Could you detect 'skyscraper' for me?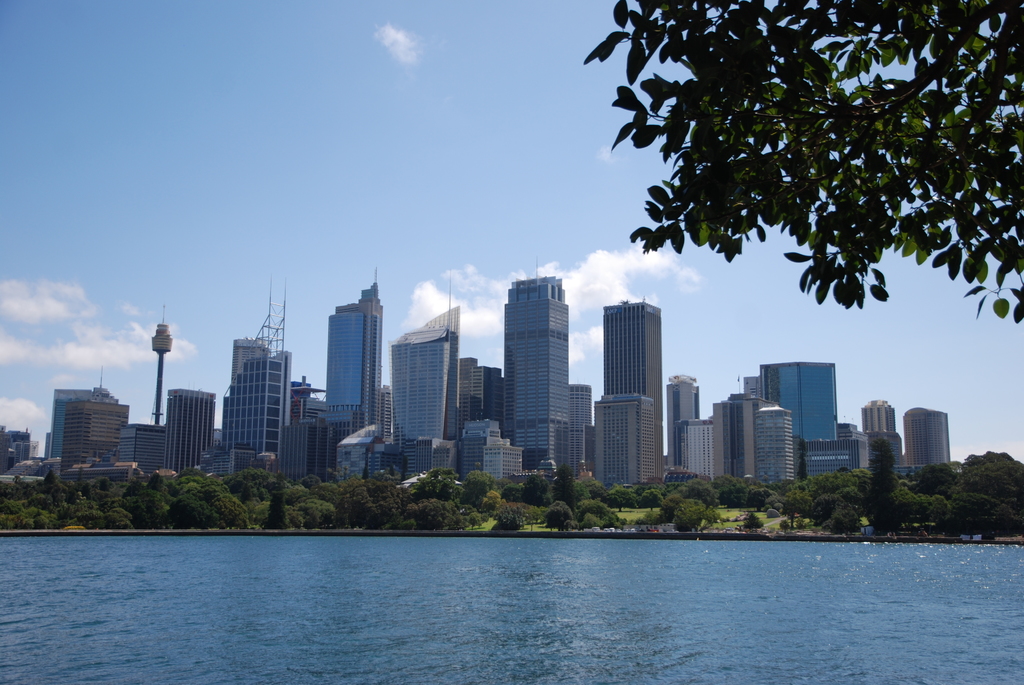
Detection result: select_region(607, 295, 669, 438).
